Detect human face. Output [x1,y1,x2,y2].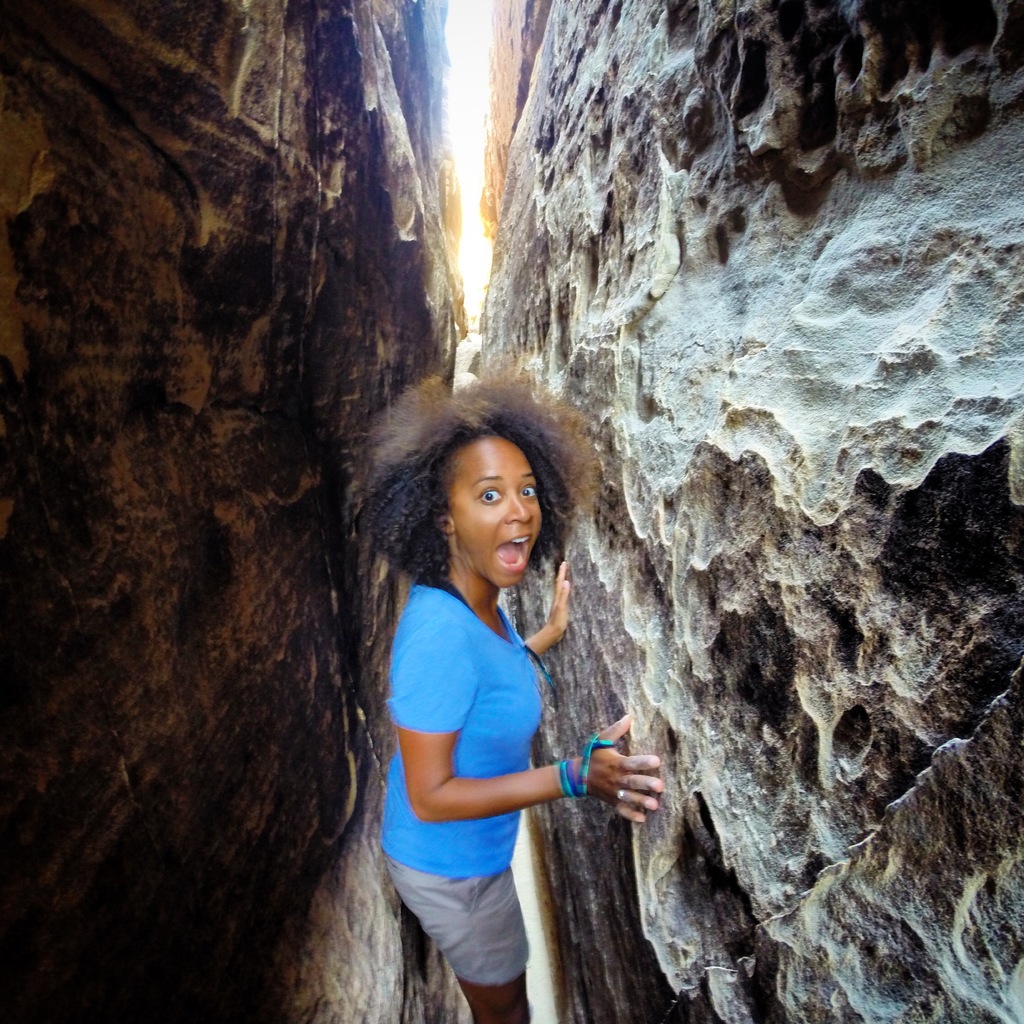
[451,441,545,592].
